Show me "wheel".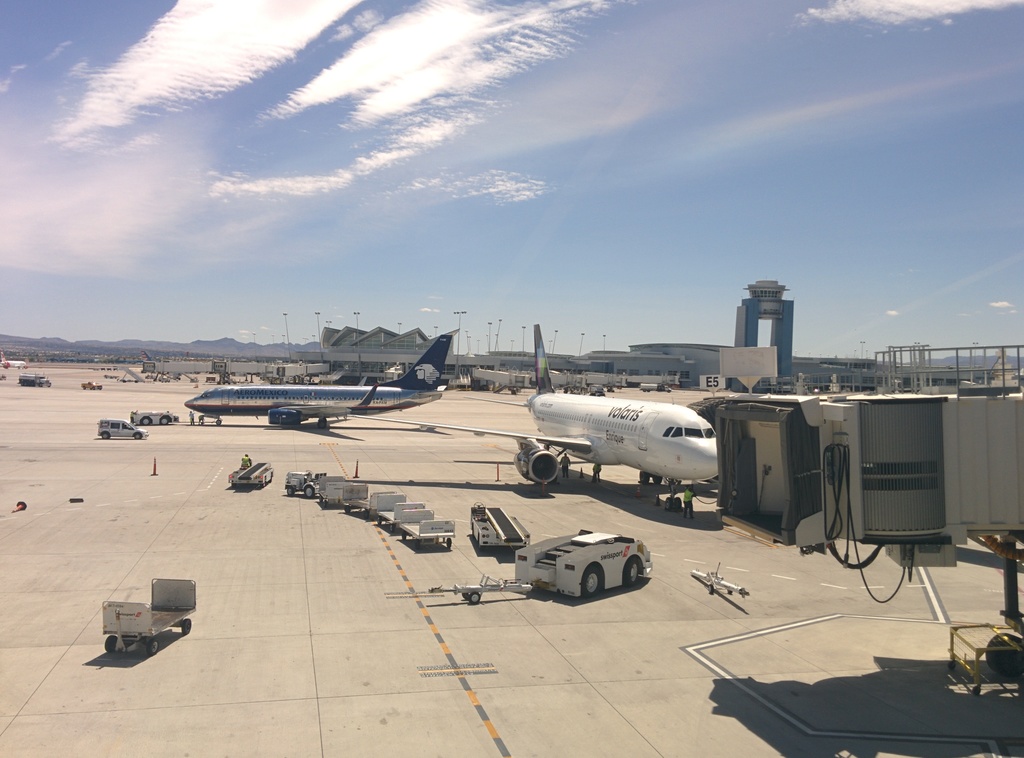
"wheel" is here: [101, 636, 119, 658].
